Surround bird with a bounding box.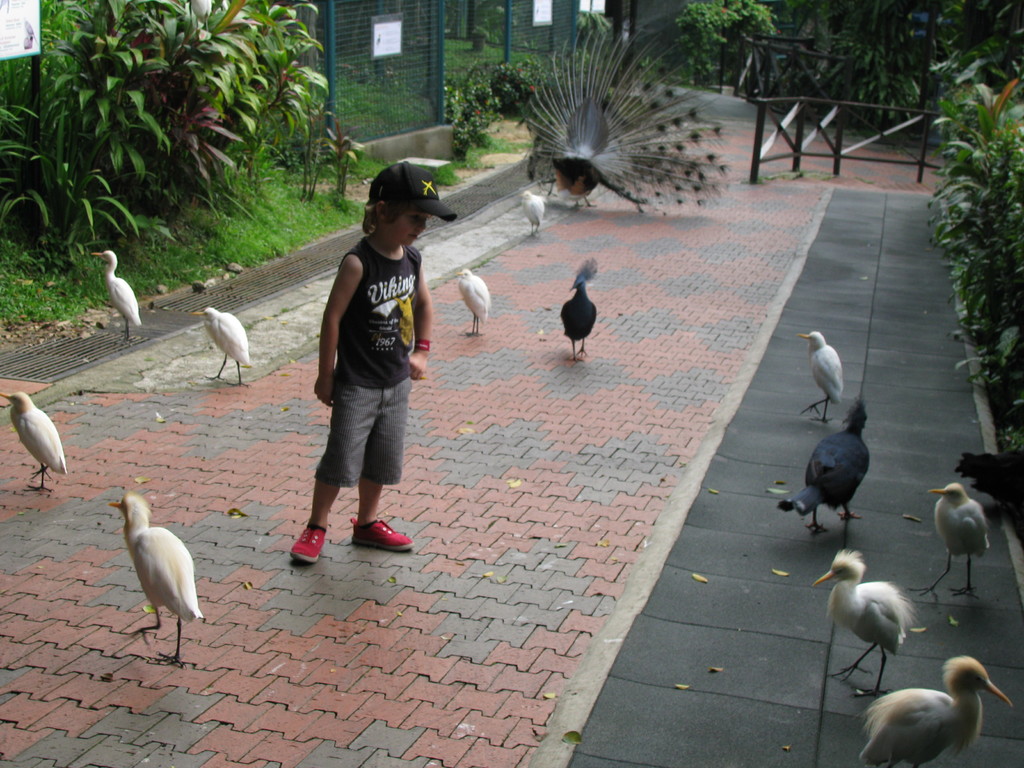
BBox(800, 325, 842, 424).
